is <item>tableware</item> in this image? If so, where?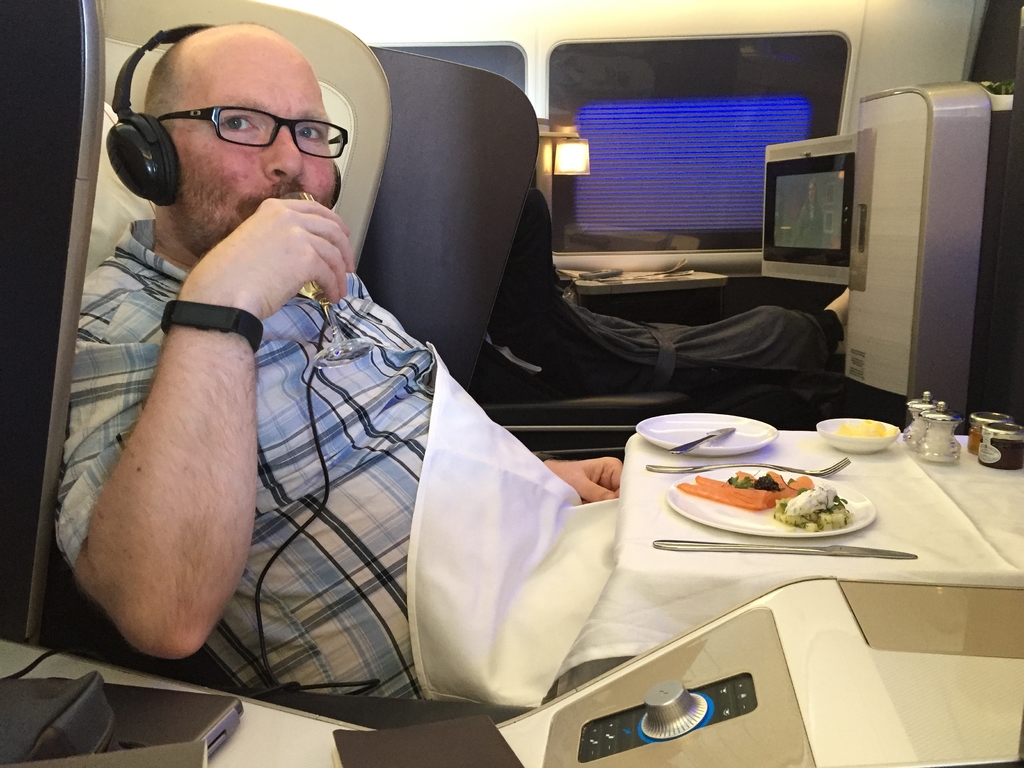
Yes, at bbox(634, 410, 784, 450).
